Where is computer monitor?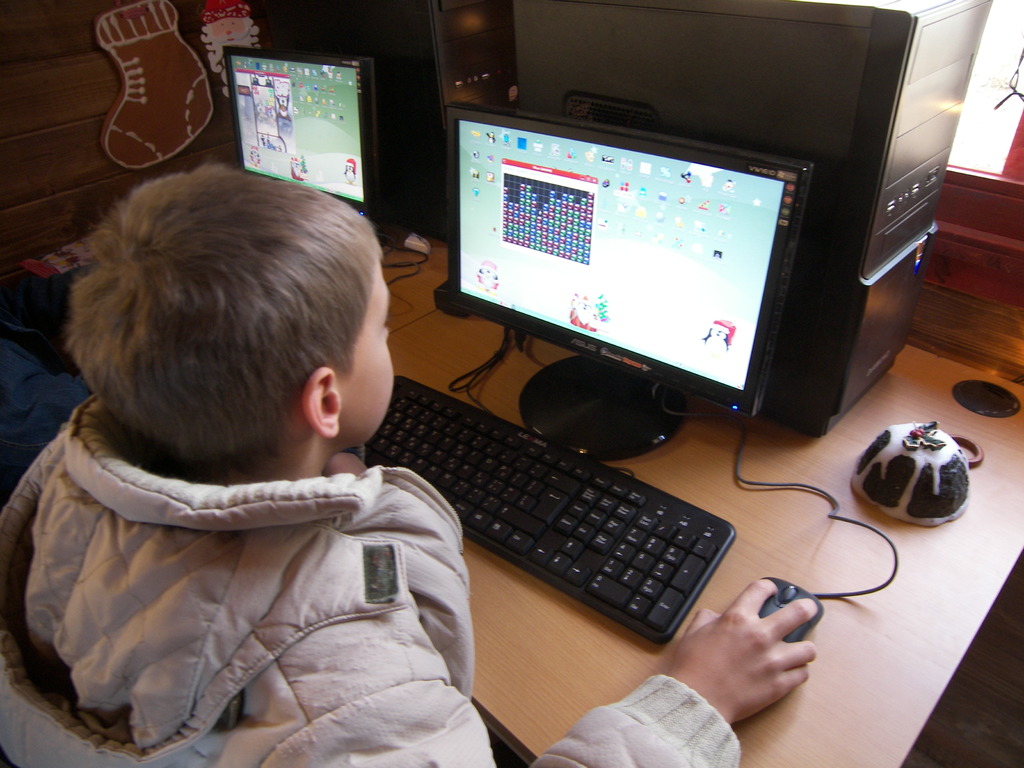
select_region(427, 71, 851, 457).
